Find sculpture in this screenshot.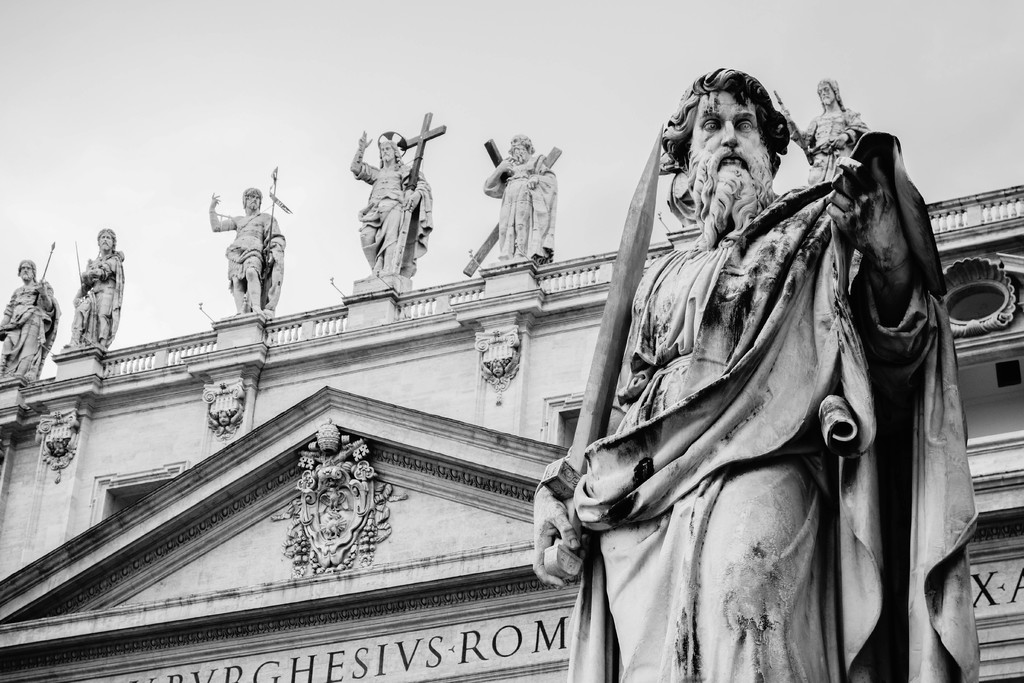
The bounding box for sculpture is region(454, 135, 562, 275).
